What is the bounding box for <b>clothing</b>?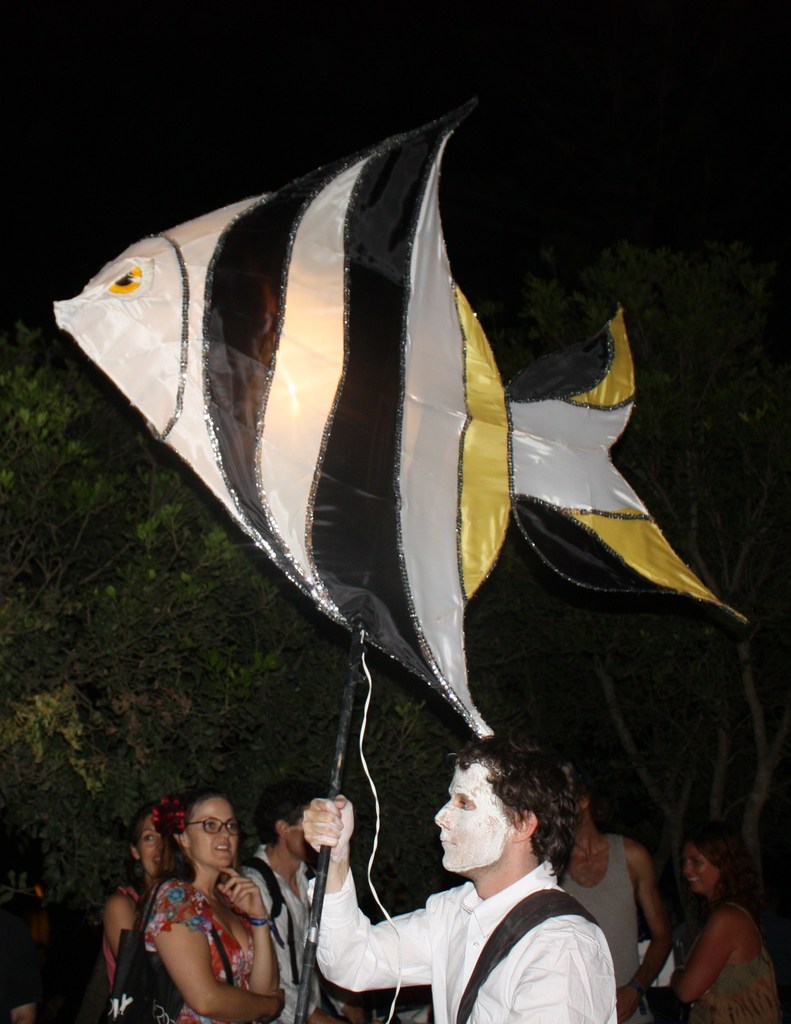
(left=306, top=744, right=640, bottom=1023).
